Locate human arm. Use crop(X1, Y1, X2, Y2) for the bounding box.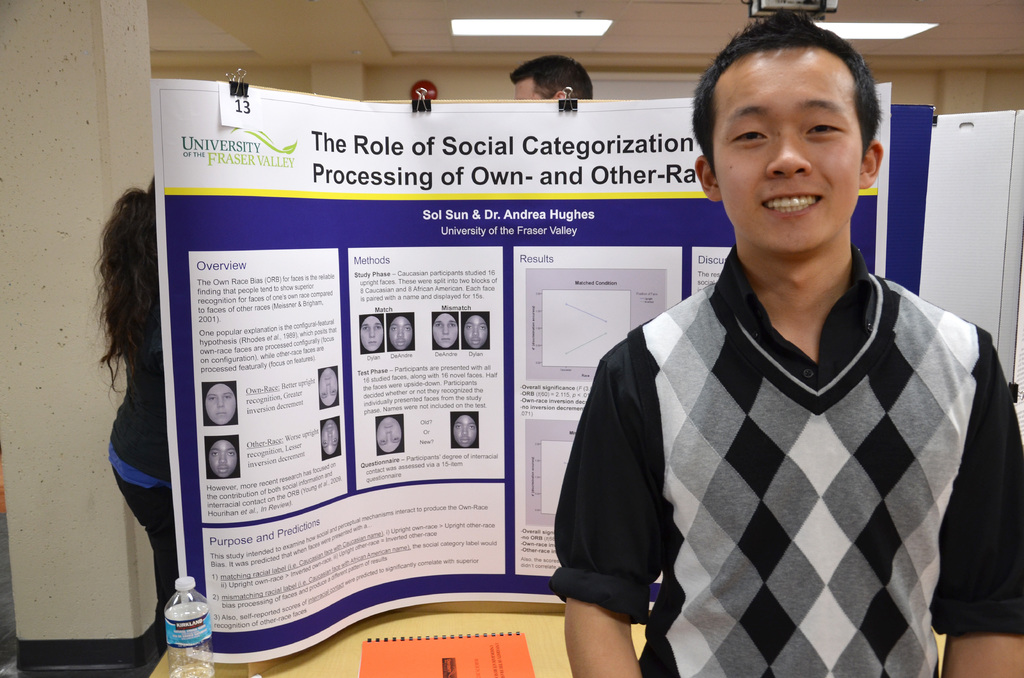
crop(534, 325, 667, 677).
